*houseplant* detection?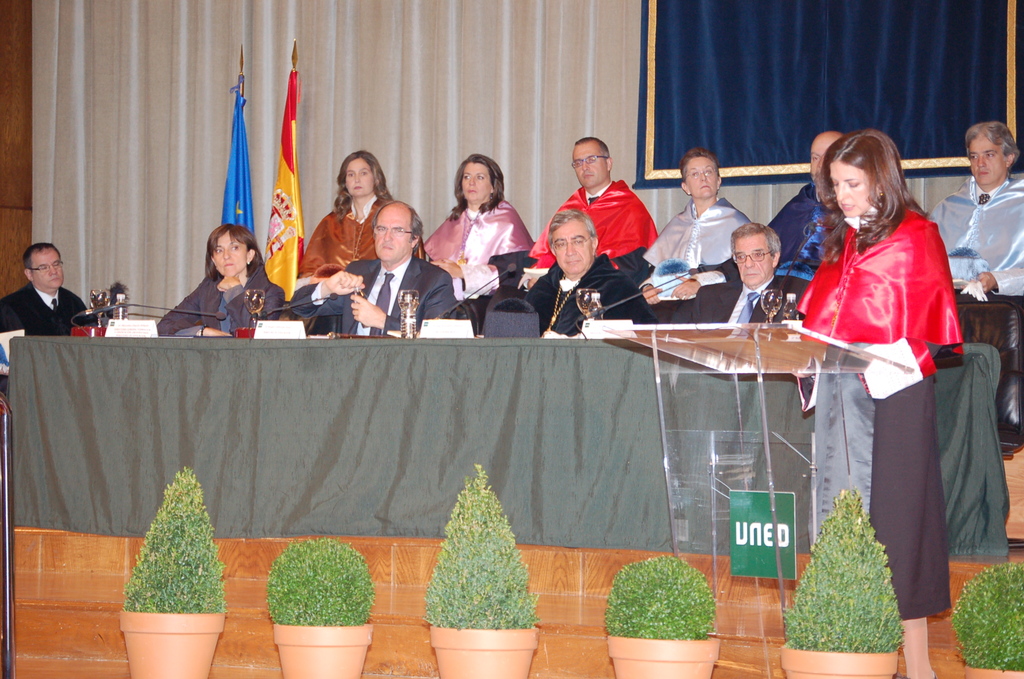
crop(955, 561, 1023, 678)
